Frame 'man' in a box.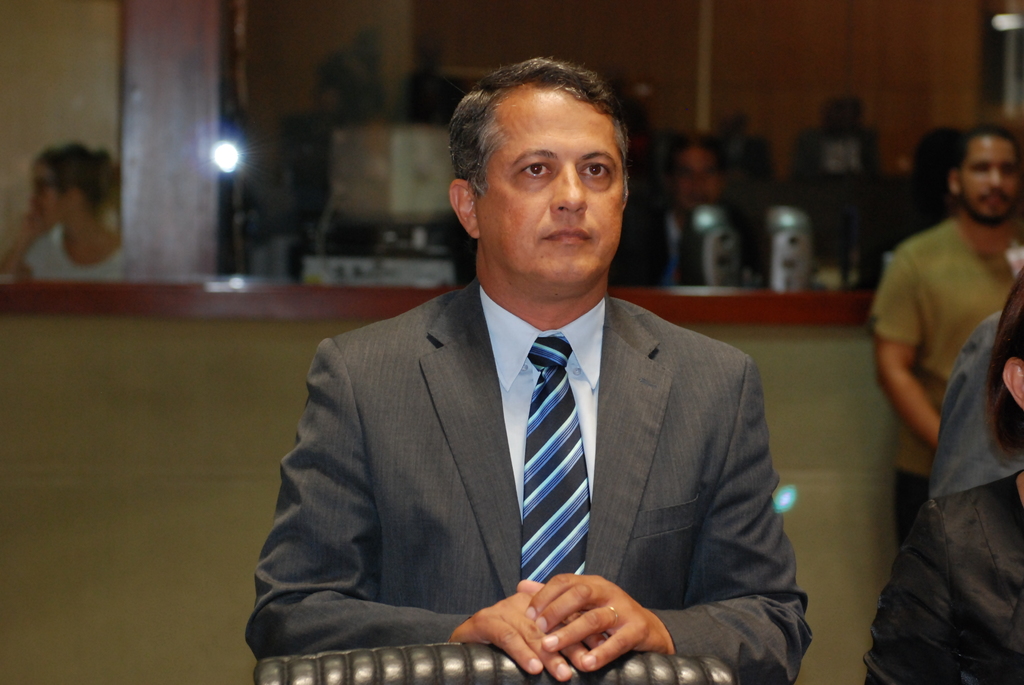
616 136 750 279.
